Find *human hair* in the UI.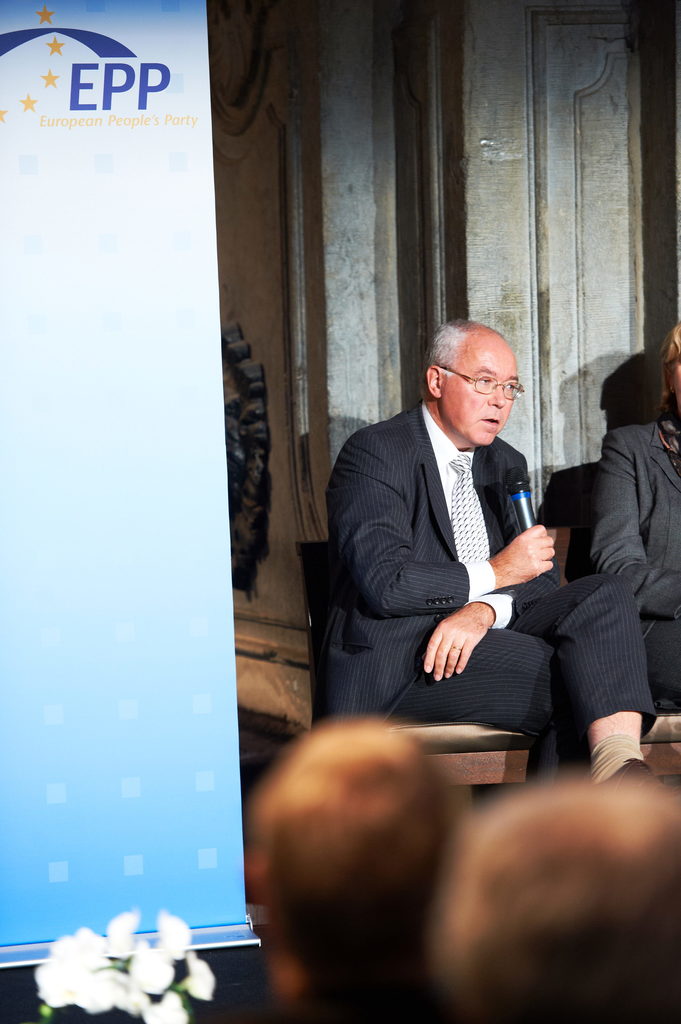
UI element at BBox(429, 319, 464, 374).
